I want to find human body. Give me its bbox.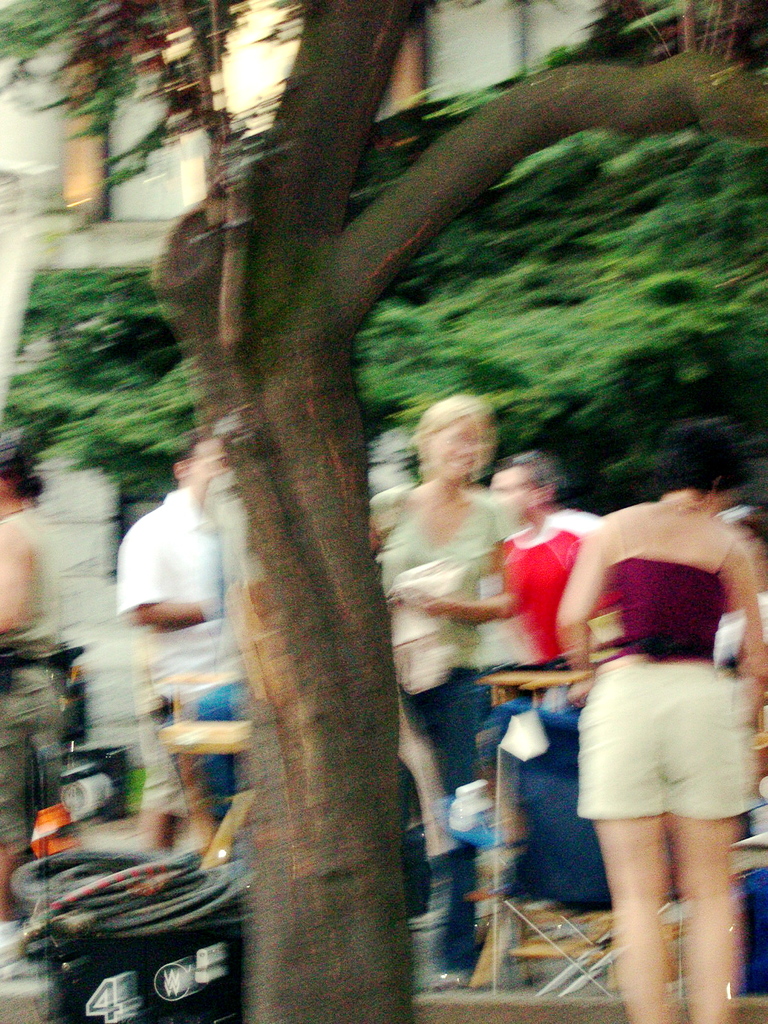
crop(362, 390, 490, 983).
